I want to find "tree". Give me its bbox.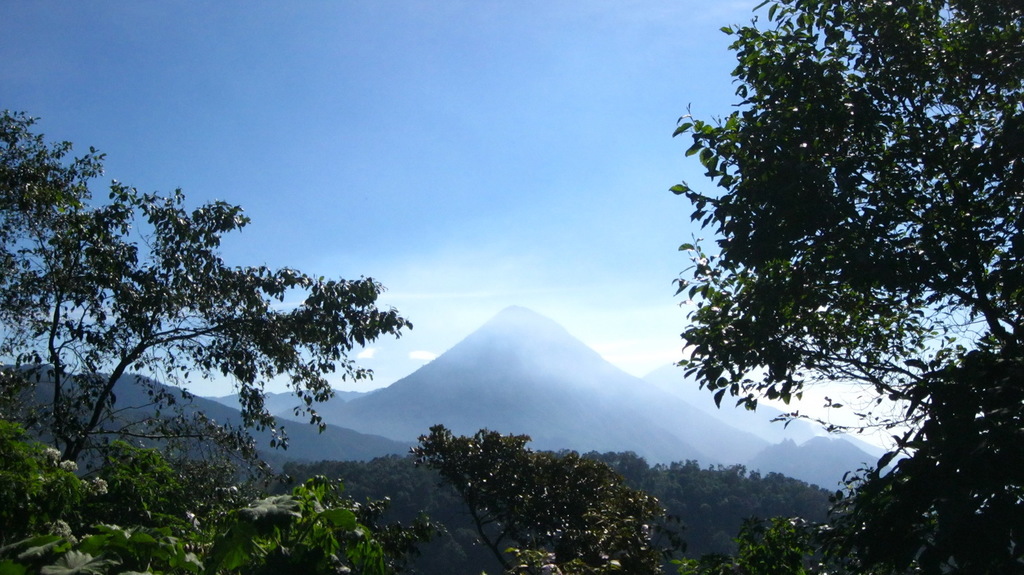
left=5, top=421, right=394, bottom=574.
